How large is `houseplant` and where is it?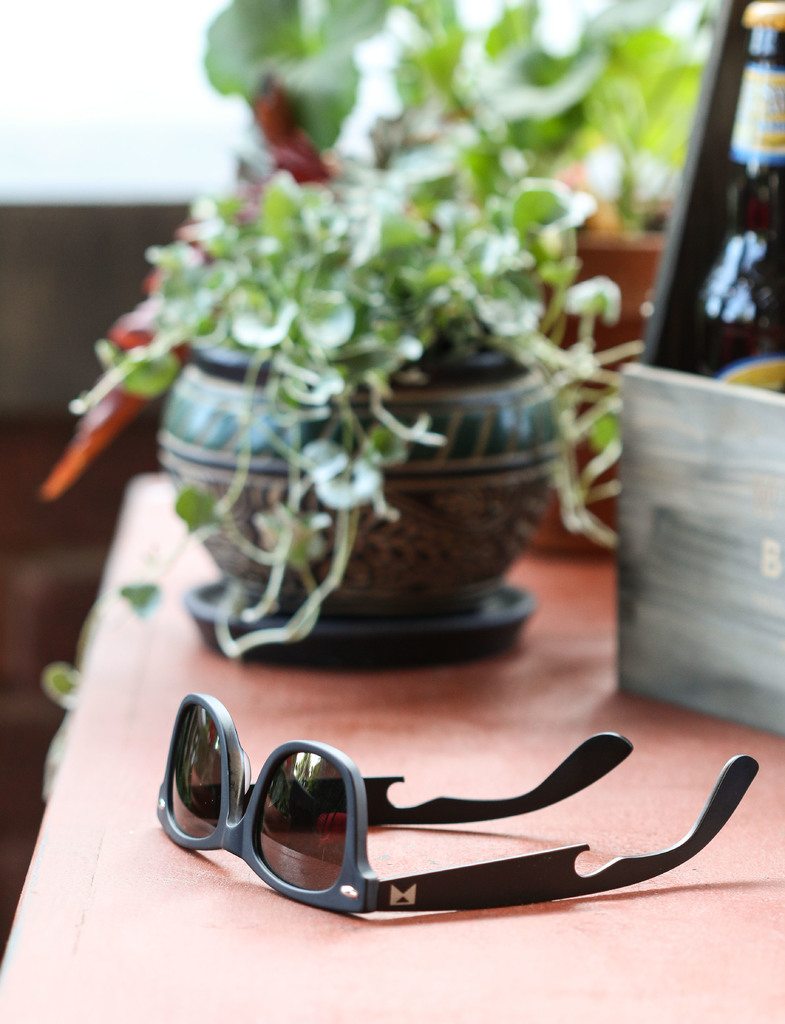
Bounding box: [x1=201, y1=0, x2=715, y2=554].
